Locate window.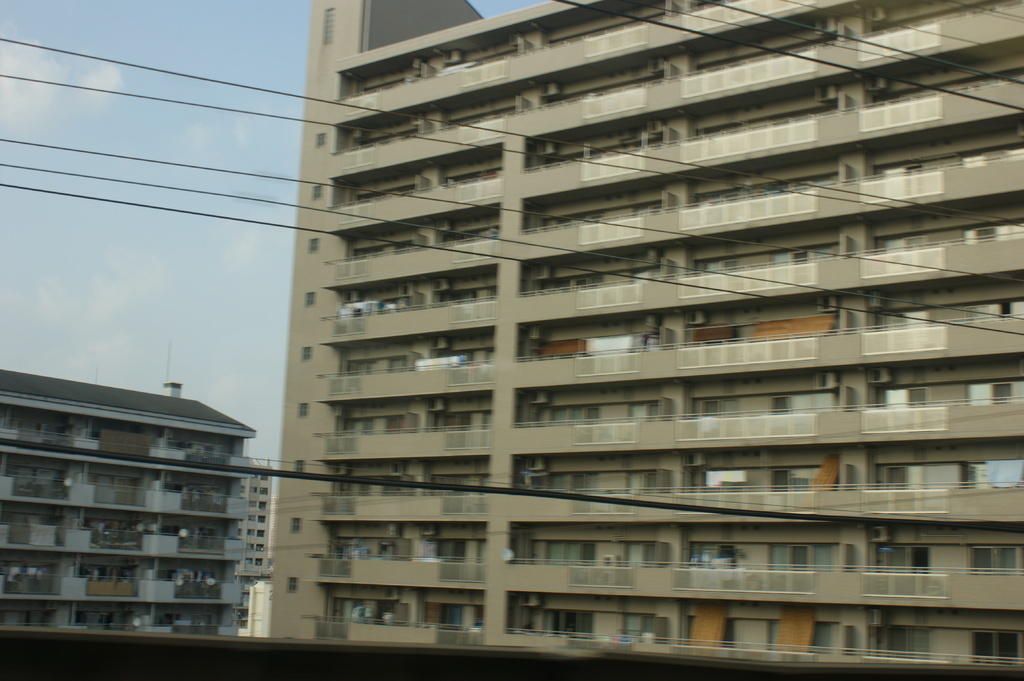
Bounding box: box=[971, 545, 989, 571].
